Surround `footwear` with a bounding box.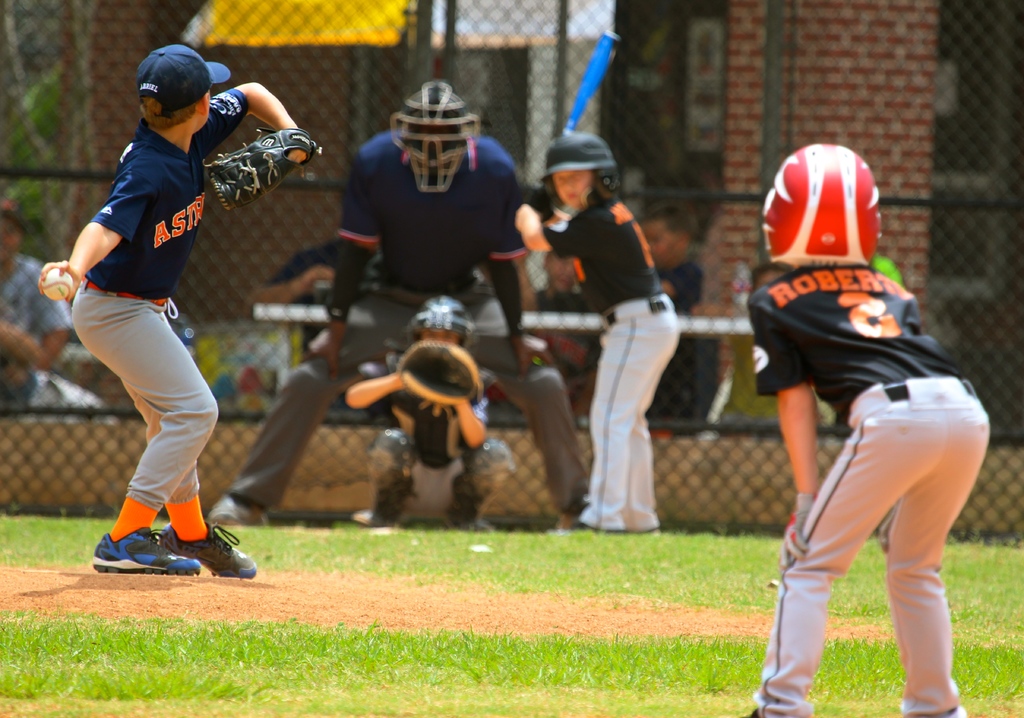
Rect(91, 493, 217, 575).
